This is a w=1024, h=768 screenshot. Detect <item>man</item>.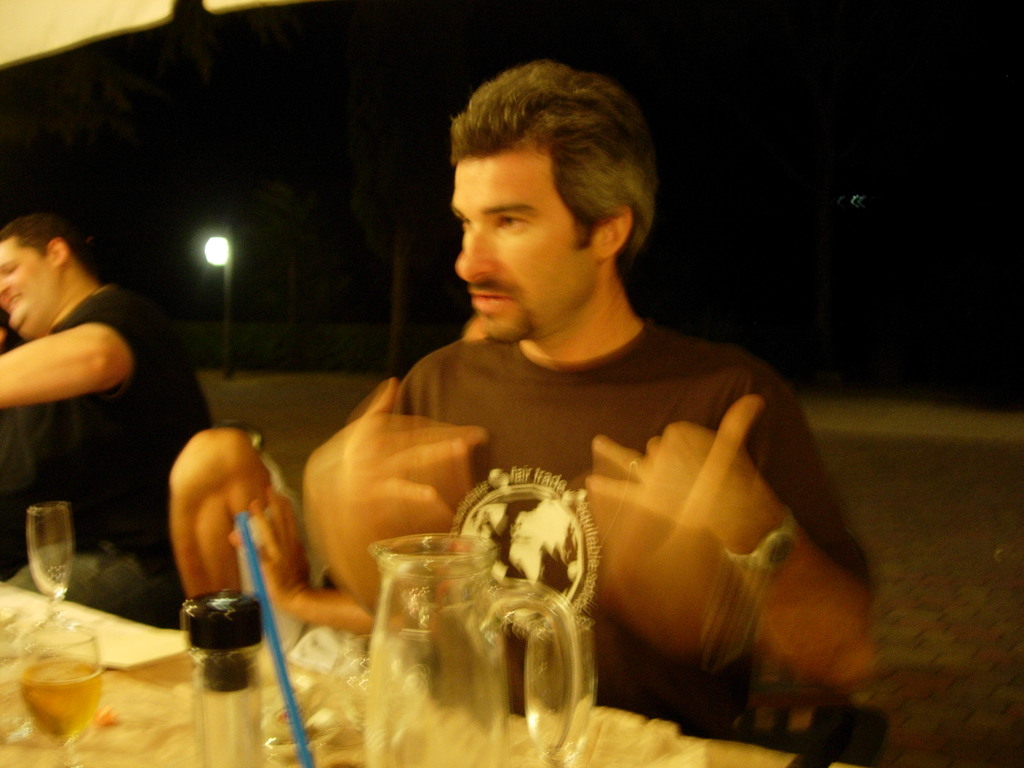
(0, 210, 215, 632).
